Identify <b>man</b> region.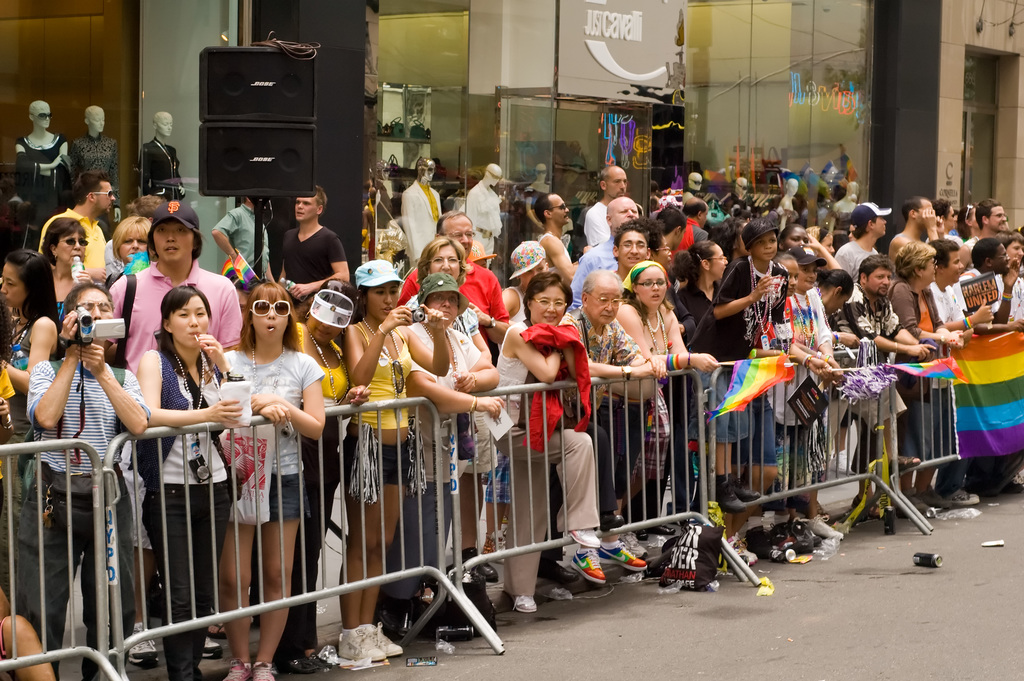
Region: crop(573, 166, 652, 243).
